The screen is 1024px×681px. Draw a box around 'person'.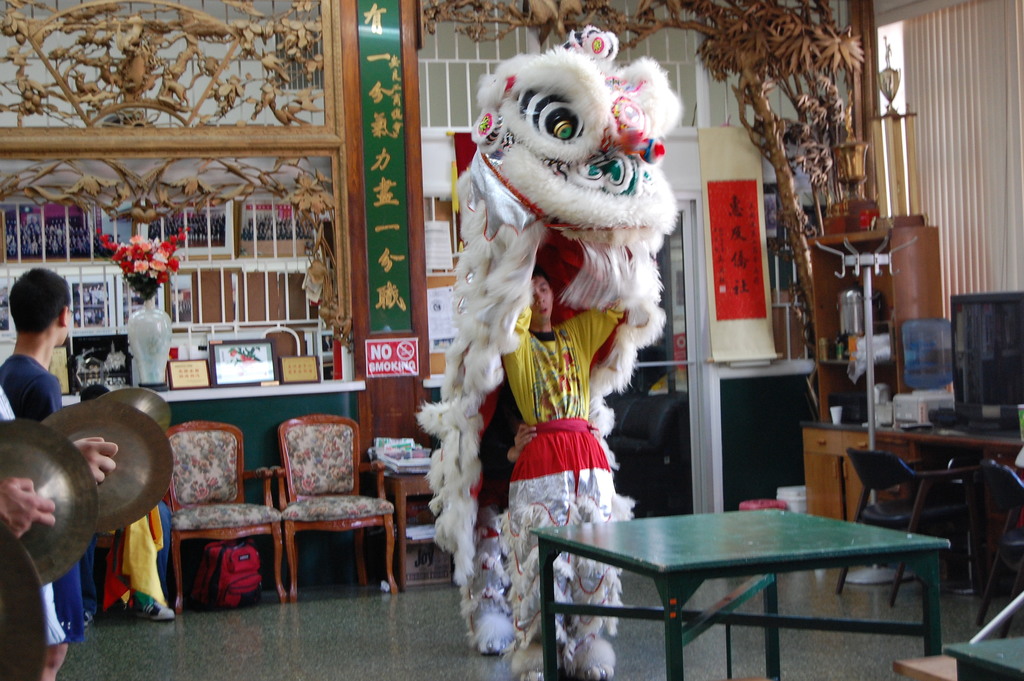
79:384:178:628.
